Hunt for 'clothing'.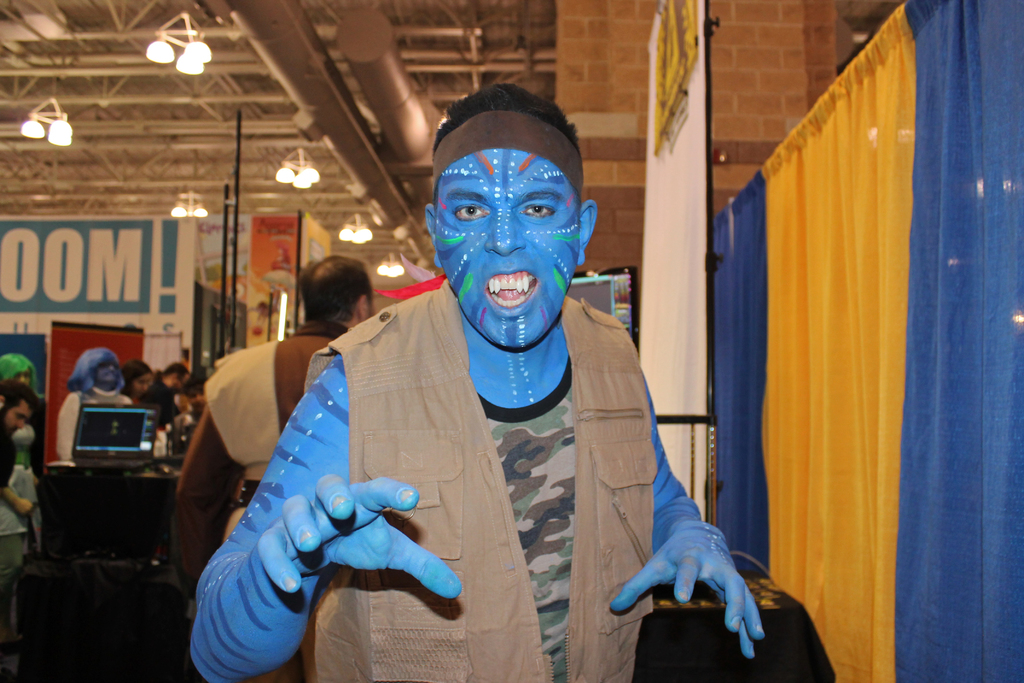
Hunted down at [301,281,658,680].
